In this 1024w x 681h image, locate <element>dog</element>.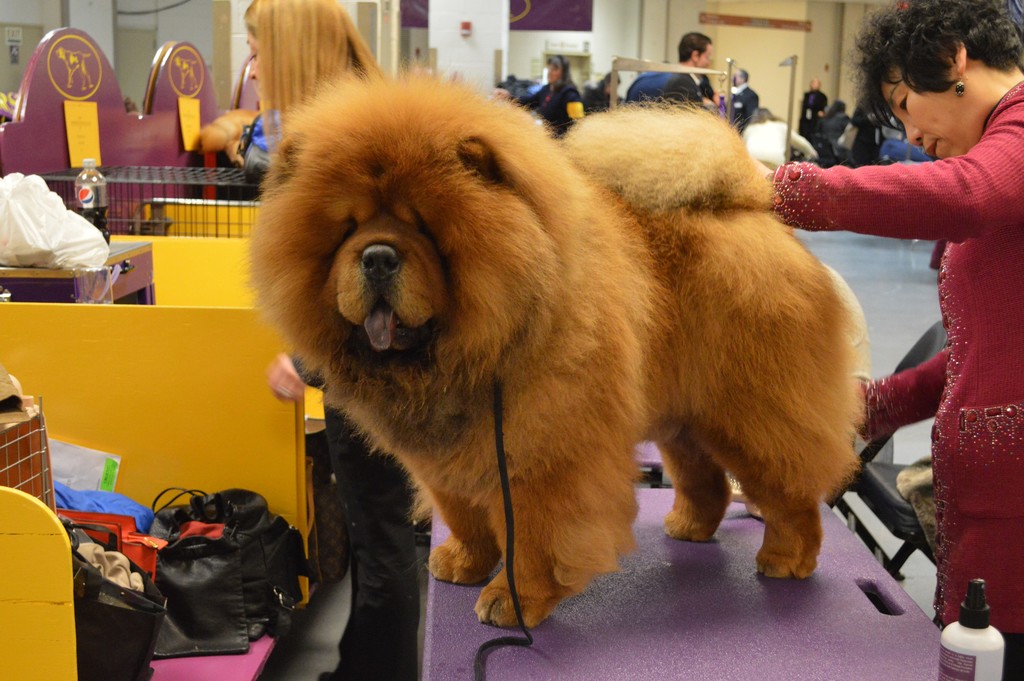
Bounding box: detection(559, 88, 867, 583).
